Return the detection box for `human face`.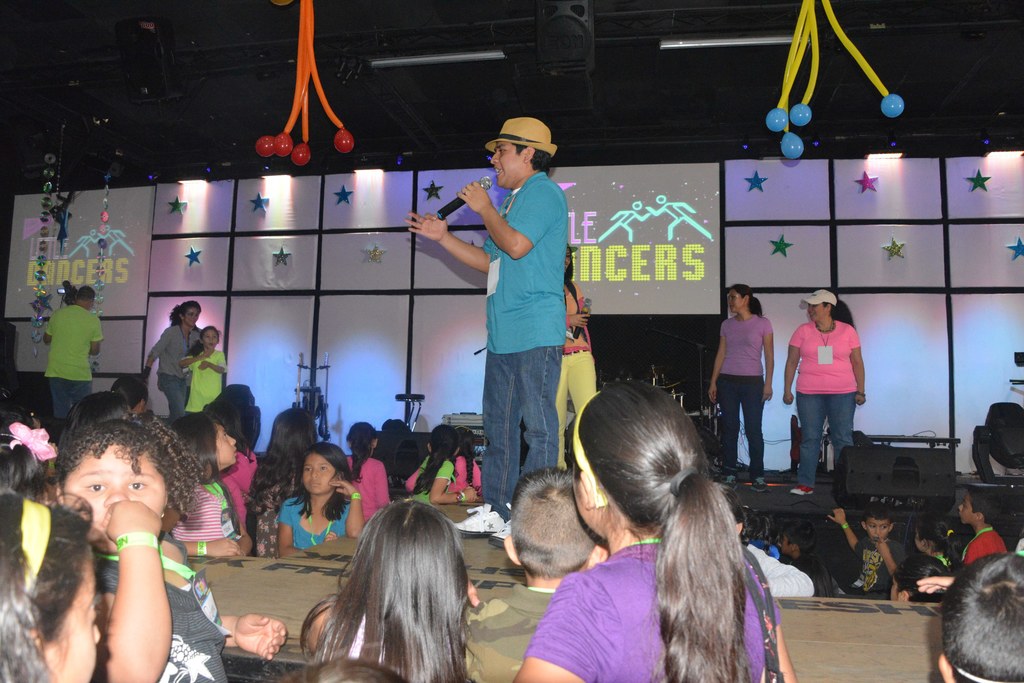
[63,440,168,541].
